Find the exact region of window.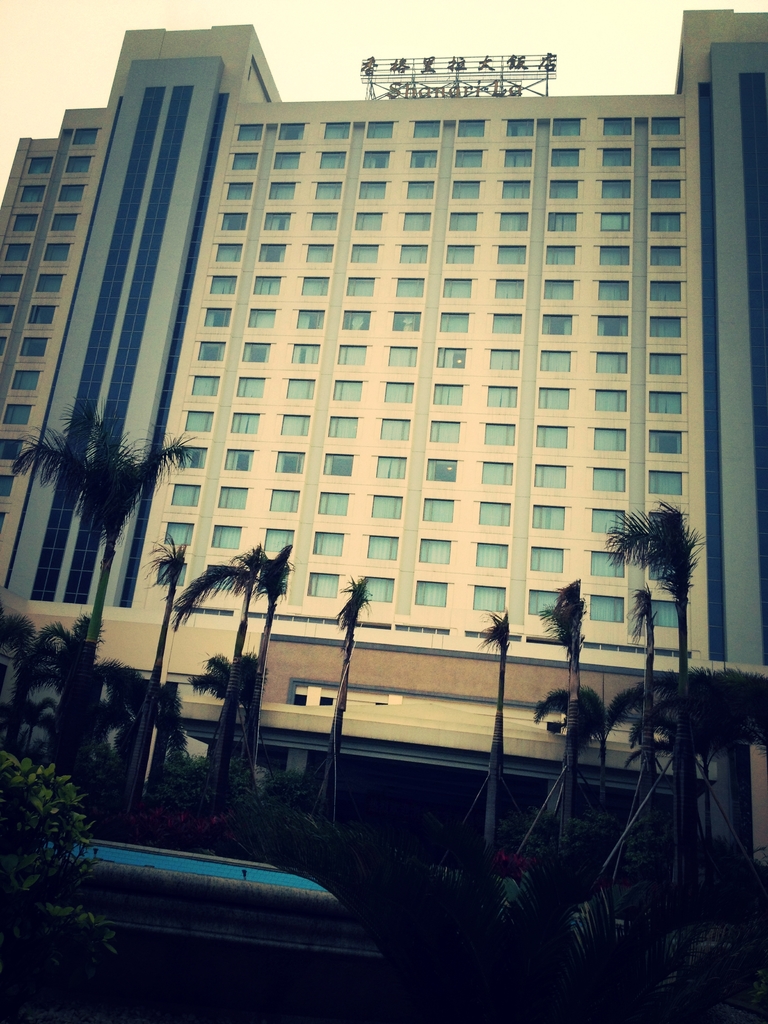
Exact region: [546, 211, 577, 230].
